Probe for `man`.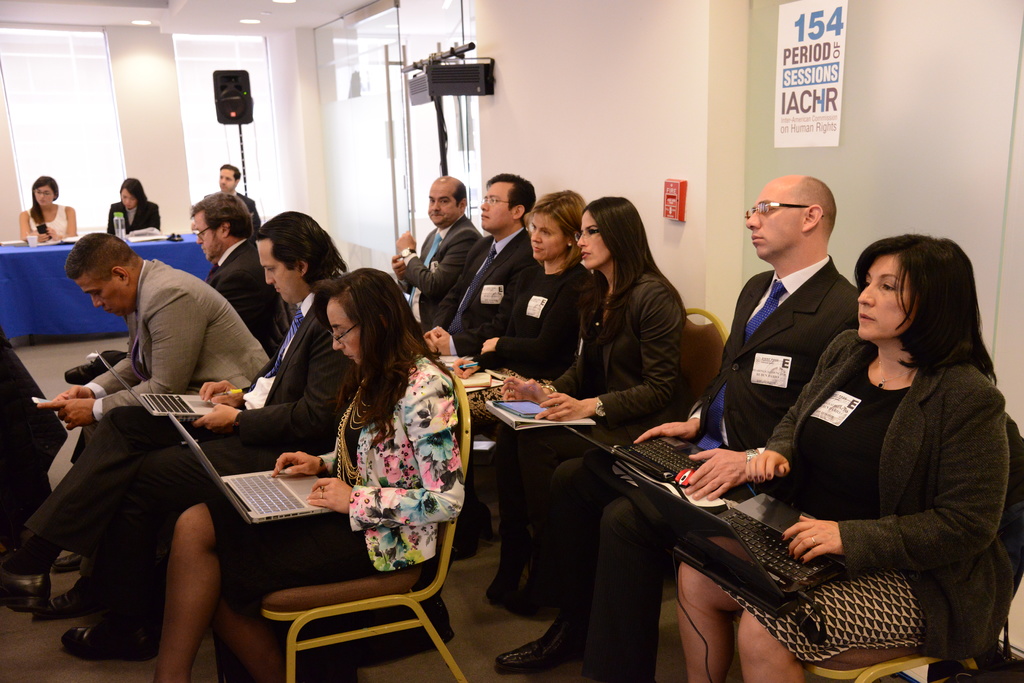
Probe result: region(204, 165, 262, 230).
